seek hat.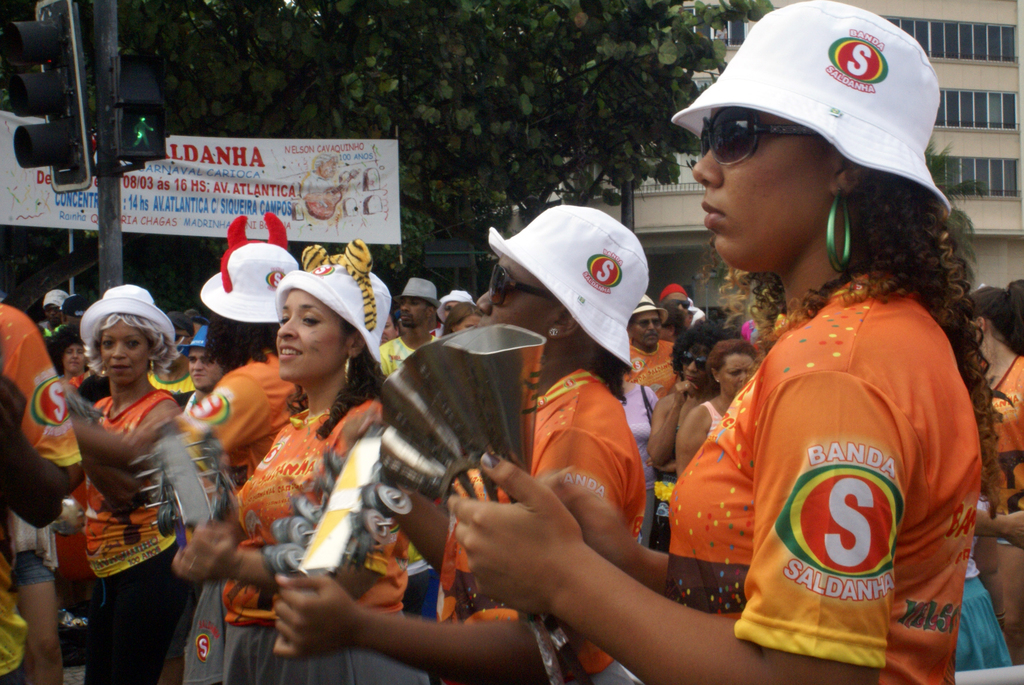
(671,0,948,216).
